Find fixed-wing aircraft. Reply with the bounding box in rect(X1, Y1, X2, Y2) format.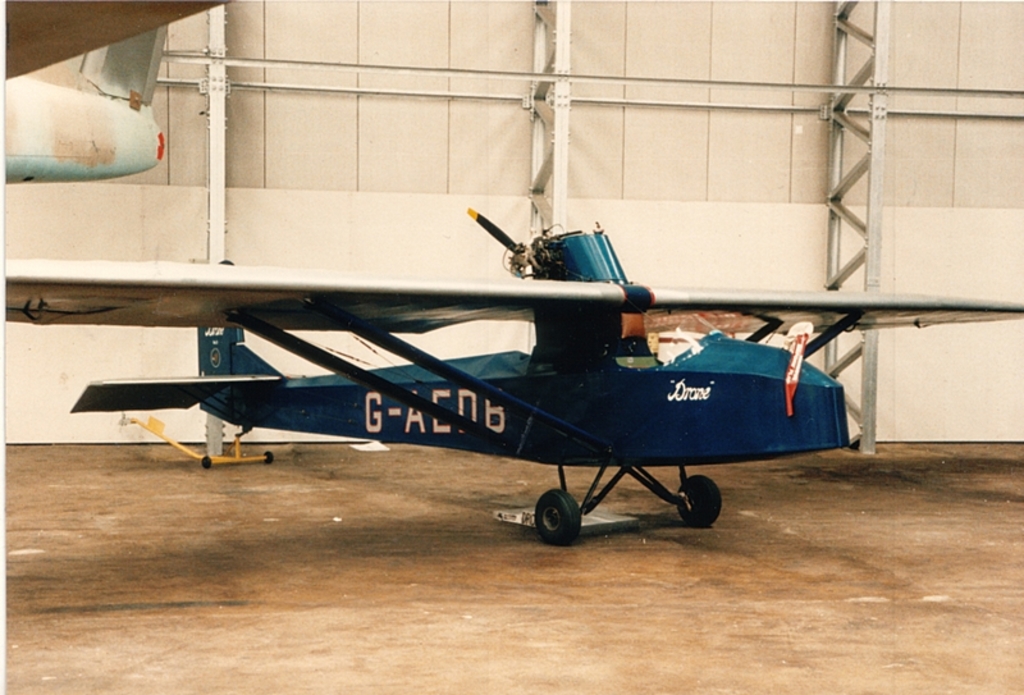
rect(0, 206, 1023, 540).
